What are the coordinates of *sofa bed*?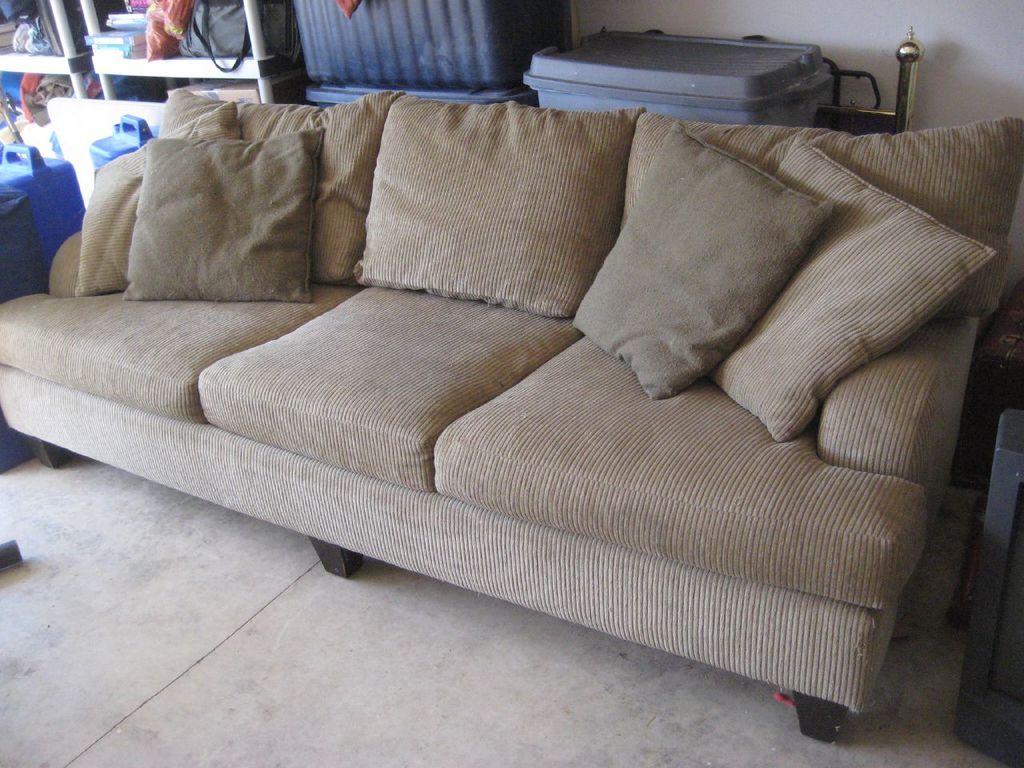
{"x1": 1, "y1": 89, "x2": 1023, "y2": 741}.
